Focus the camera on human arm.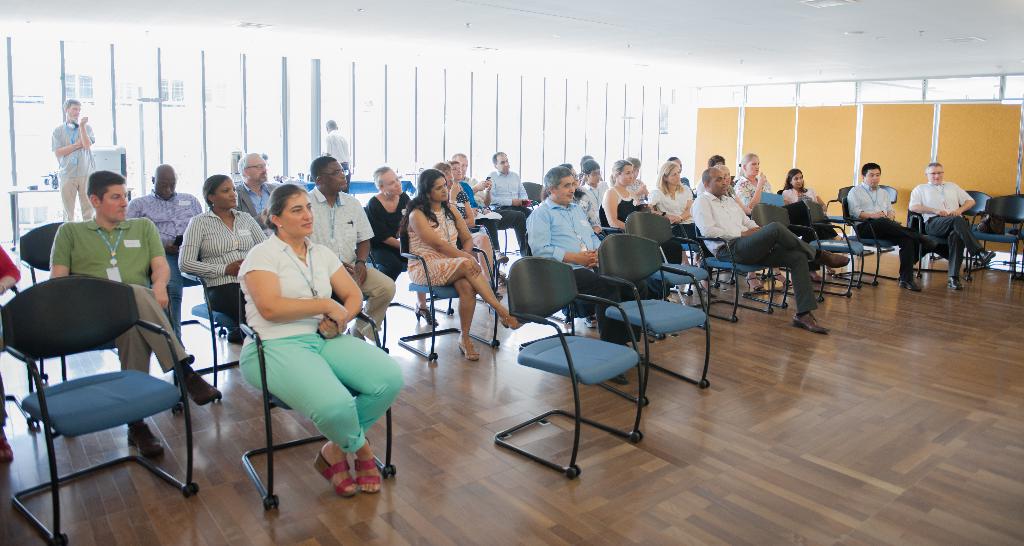
Focus region: [left=600, top=182, right=627, bottom=226].
